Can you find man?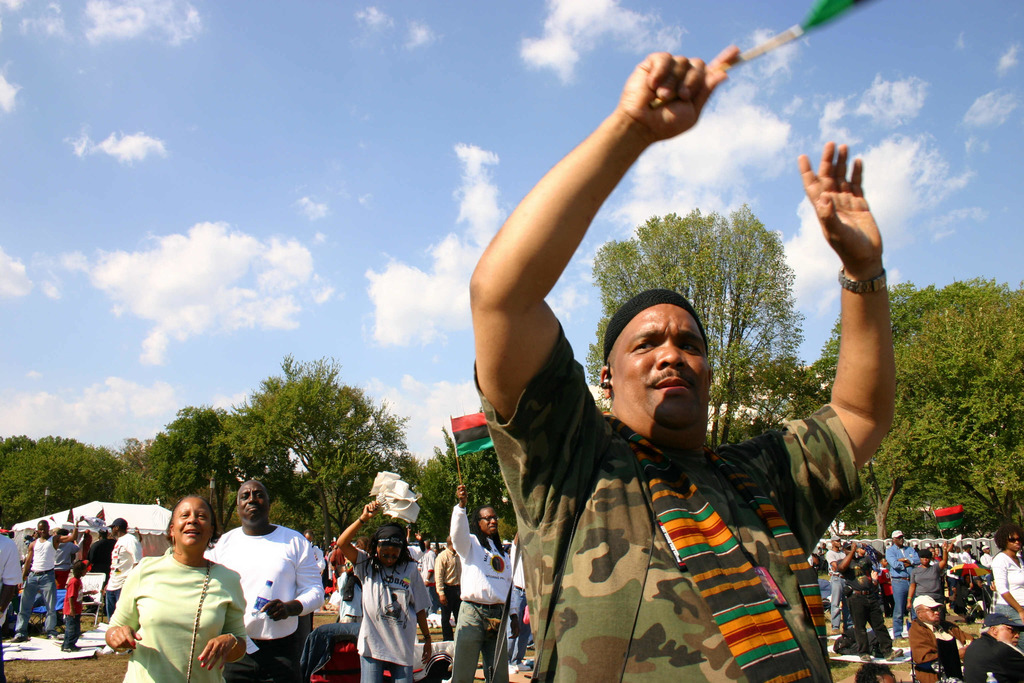
Yes, bounding box: 9/514/85/641.
